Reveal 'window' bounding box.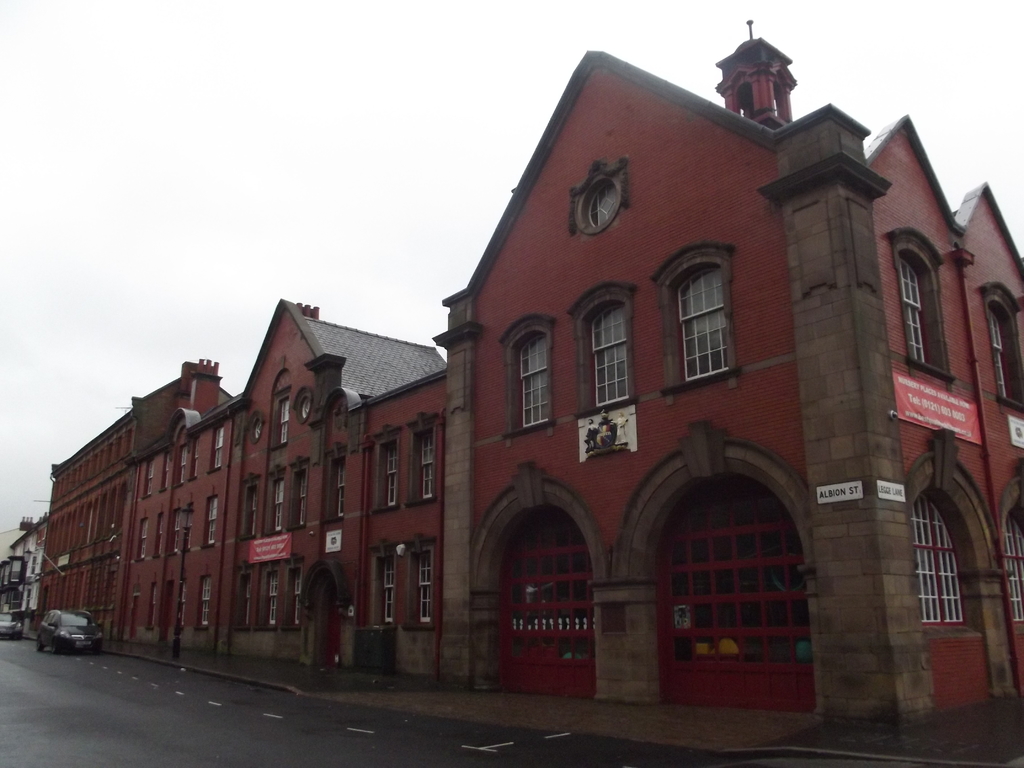
Revealed: <region>179, 444, 185, 484</region>.
